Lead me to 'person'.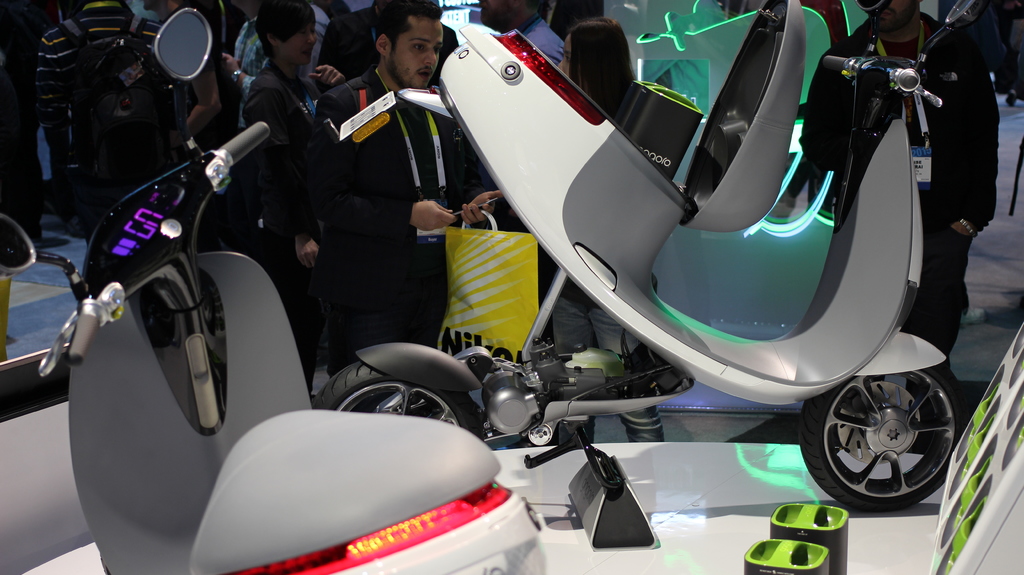
Lead to region(222, 0, 262, 131).
